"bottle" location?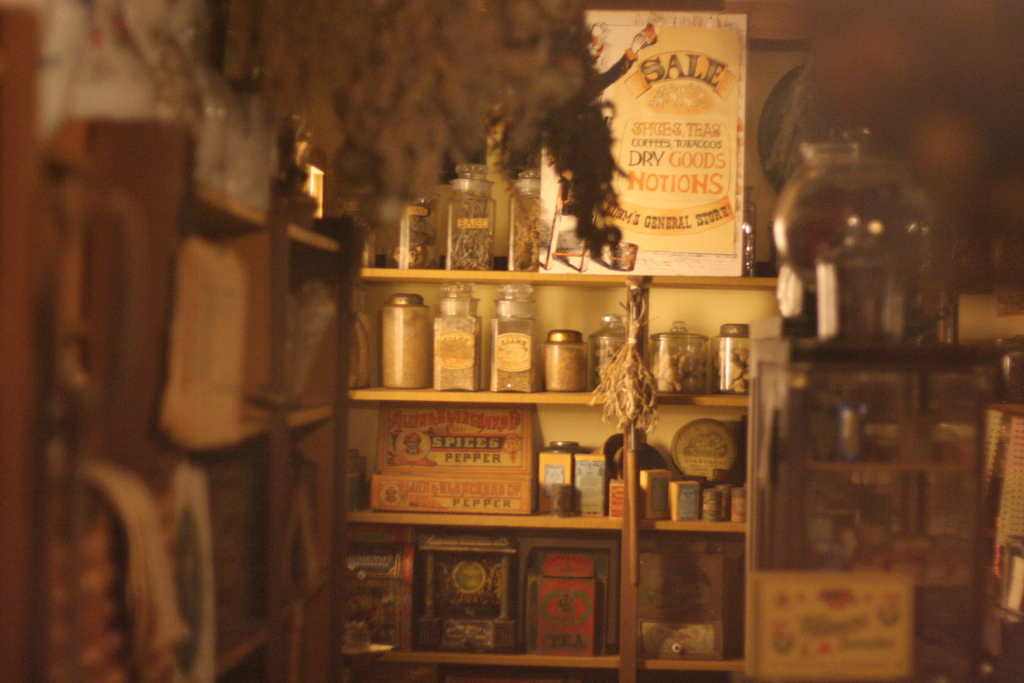
x1=448 y1=165 x2=498 y2=271
